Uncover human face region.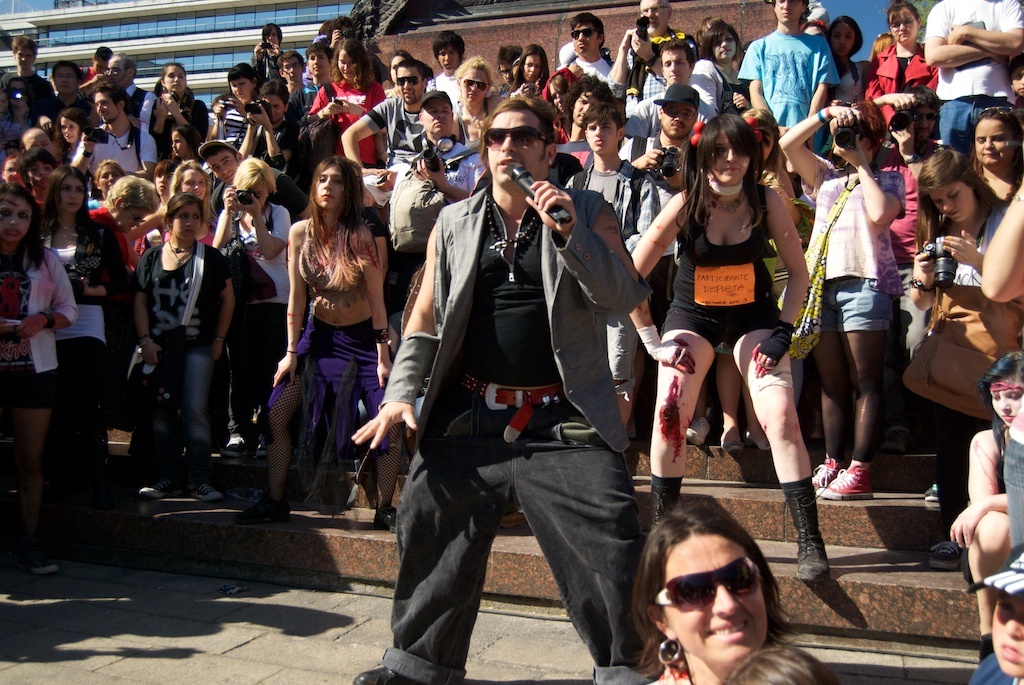
Uncovered: (x1=0, y1=188, x2=33, y2=244).
